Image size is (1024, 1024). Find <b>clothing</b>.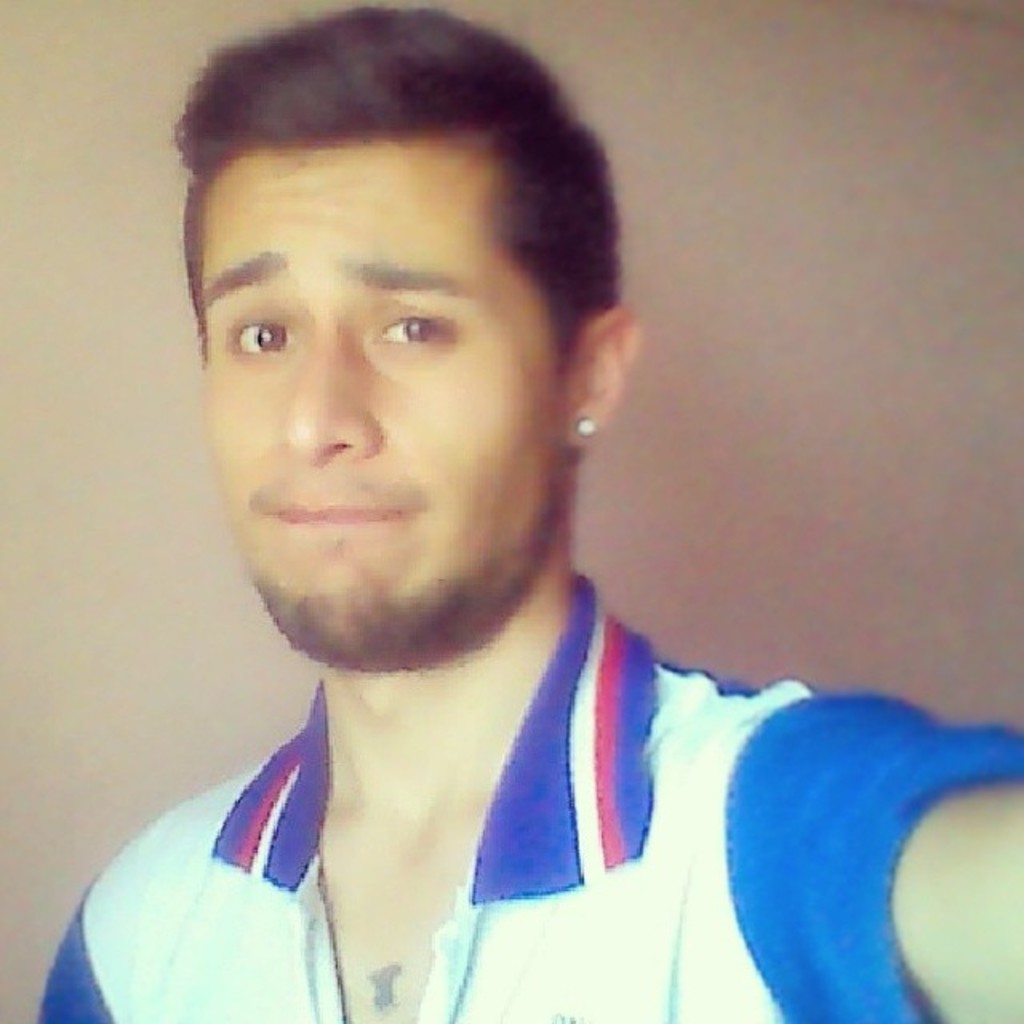
[left=75, top=557, right=906, bottom=1010].
